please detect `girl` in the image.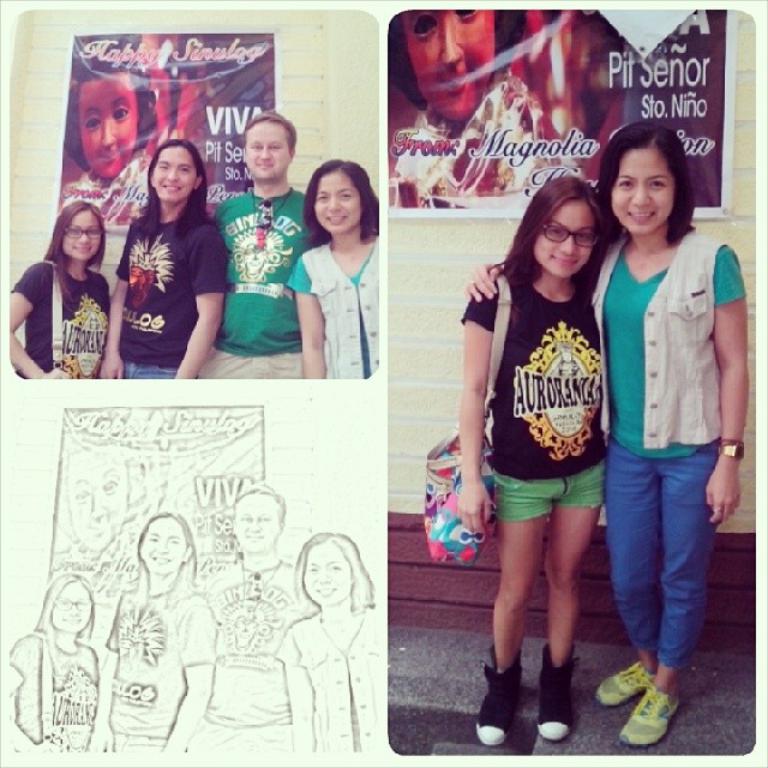
<bbox>100, 503, 220, 751</bbox>.
